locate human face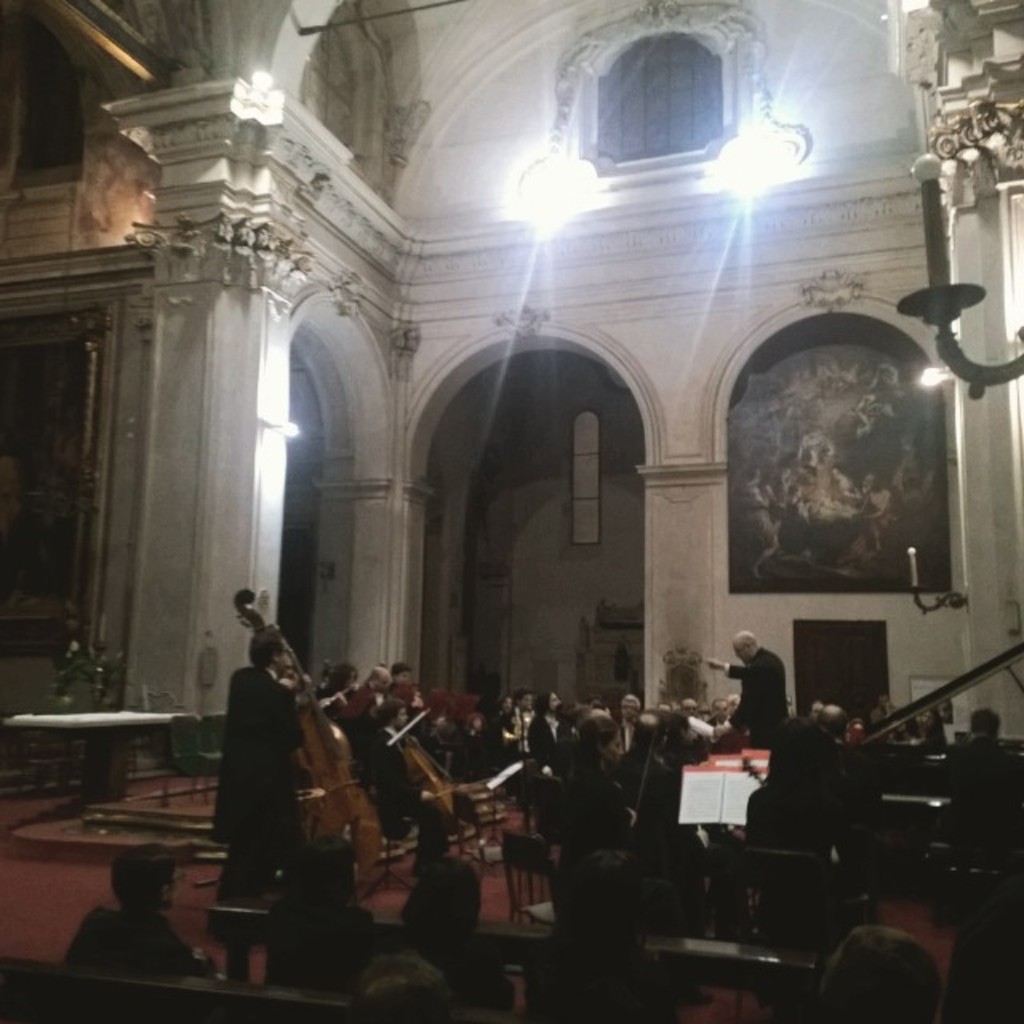
{"x1": 250, "y1": 619, "x2": 1014, "y2": 898}
